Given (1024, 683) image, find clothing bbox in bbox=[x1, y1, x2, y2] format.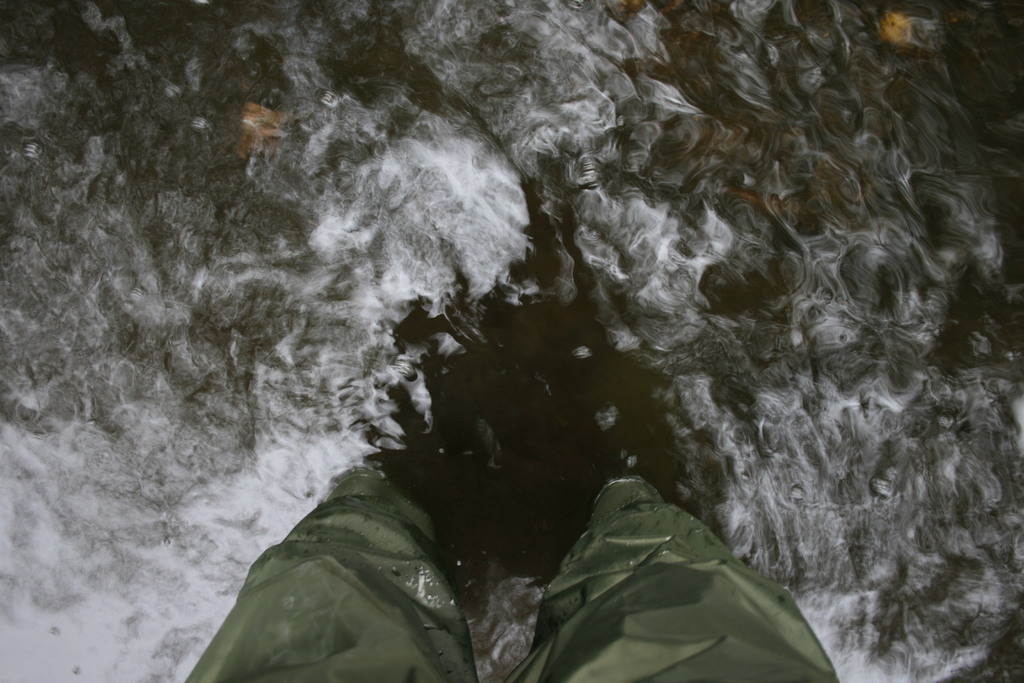
bbox=[168, 457, 858, 682].
